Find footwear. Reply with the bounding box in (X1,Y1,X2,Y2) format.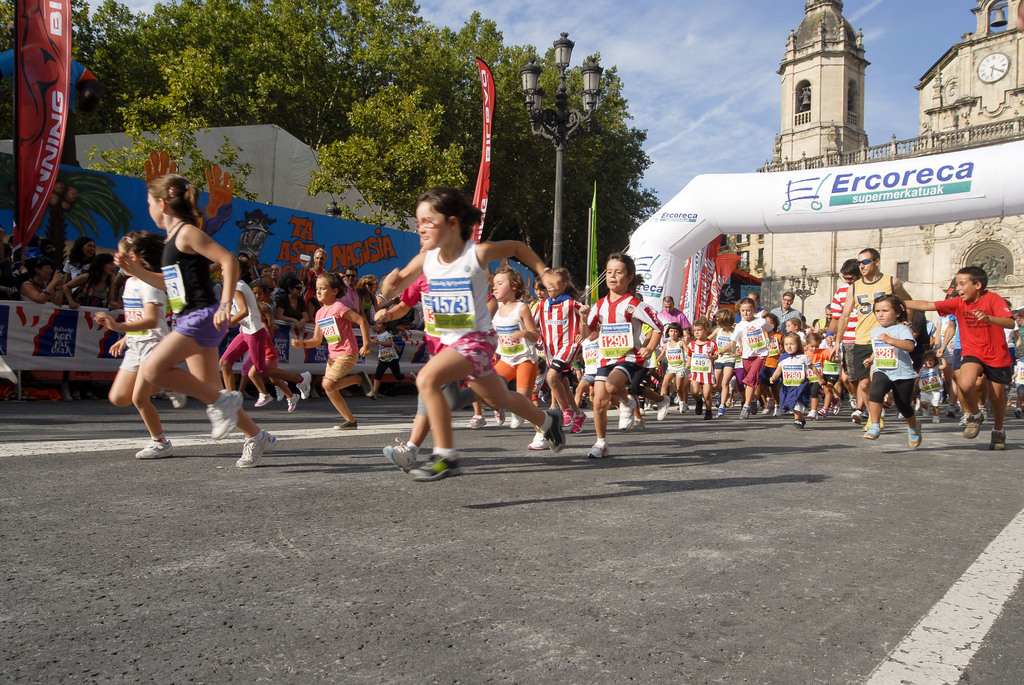
(738,403,749,420).
